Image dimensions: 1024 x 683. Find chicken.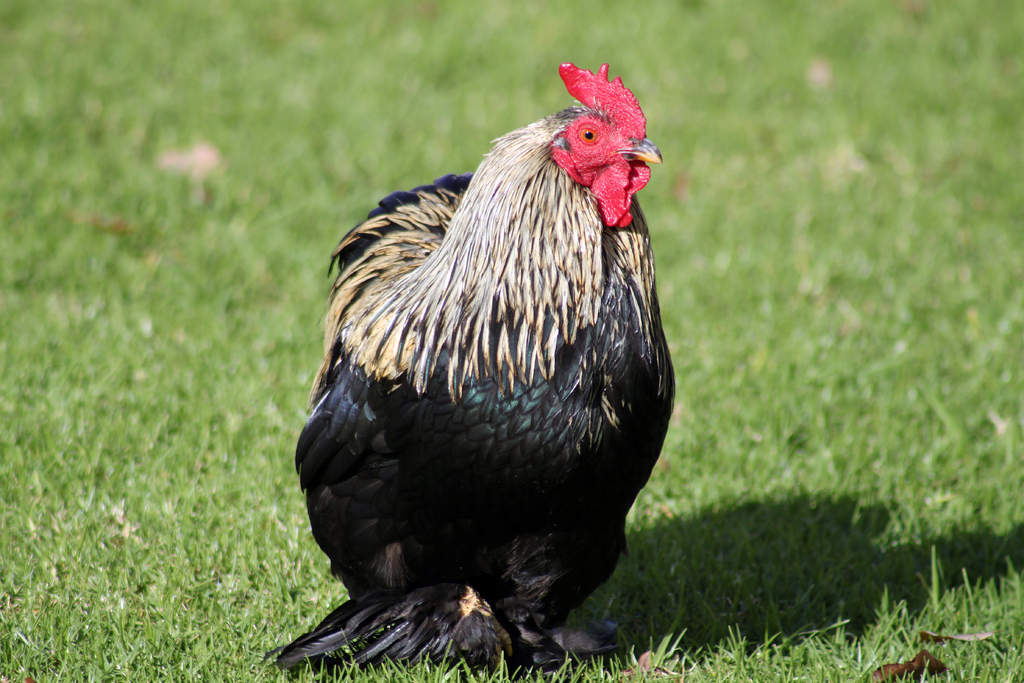
(x1=286, y1=62, x2=673, y2=677).
